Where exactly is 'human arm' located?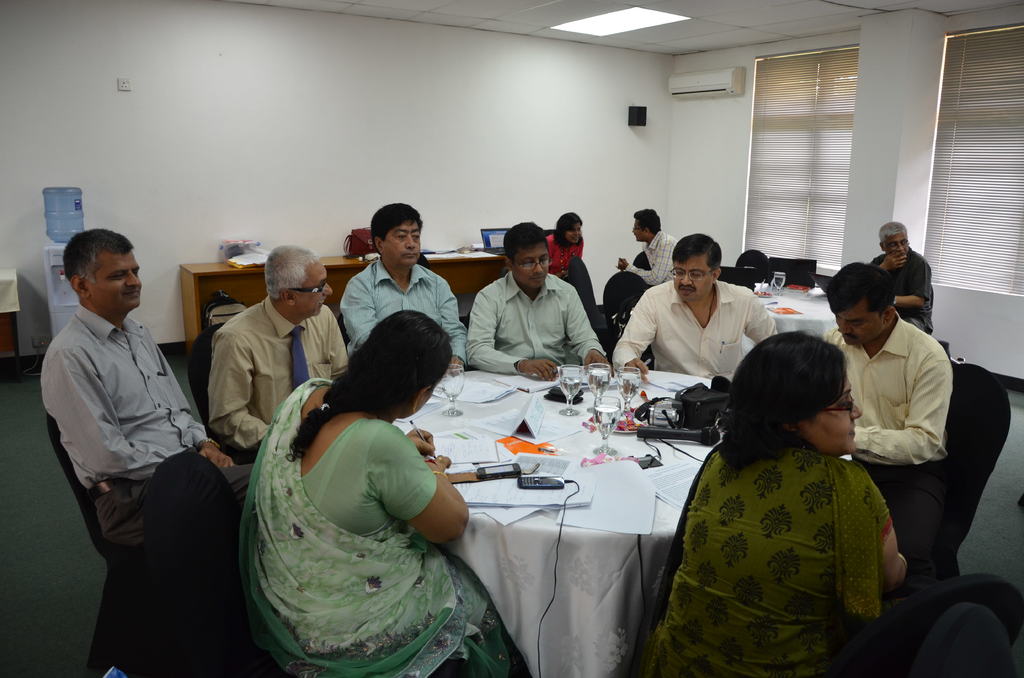
Its bounding box is <bbox>610, 295, 659, 385</bbox>.
